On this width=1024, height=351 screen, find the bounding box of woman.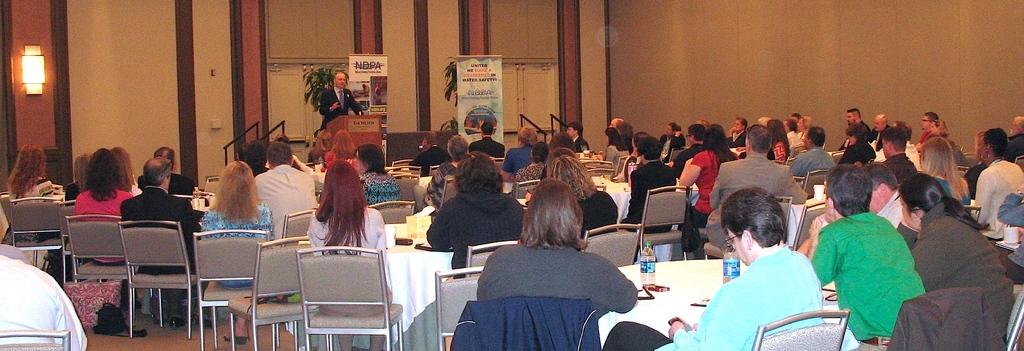
Bounding box: 930/119/951/136.
